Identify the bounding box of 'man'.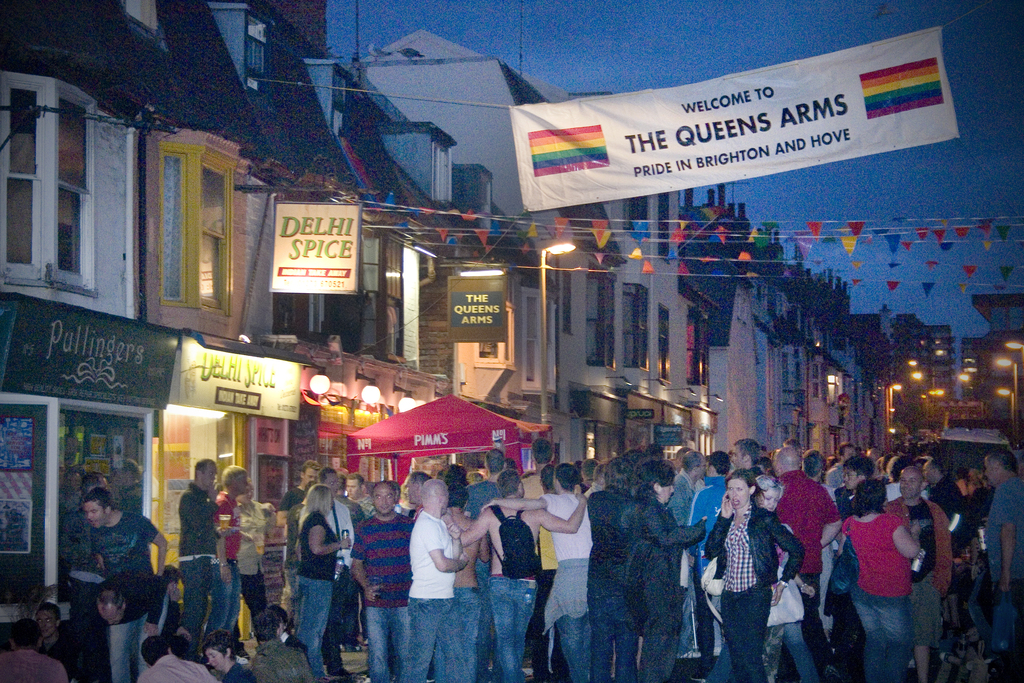
[237,476,268,634].
